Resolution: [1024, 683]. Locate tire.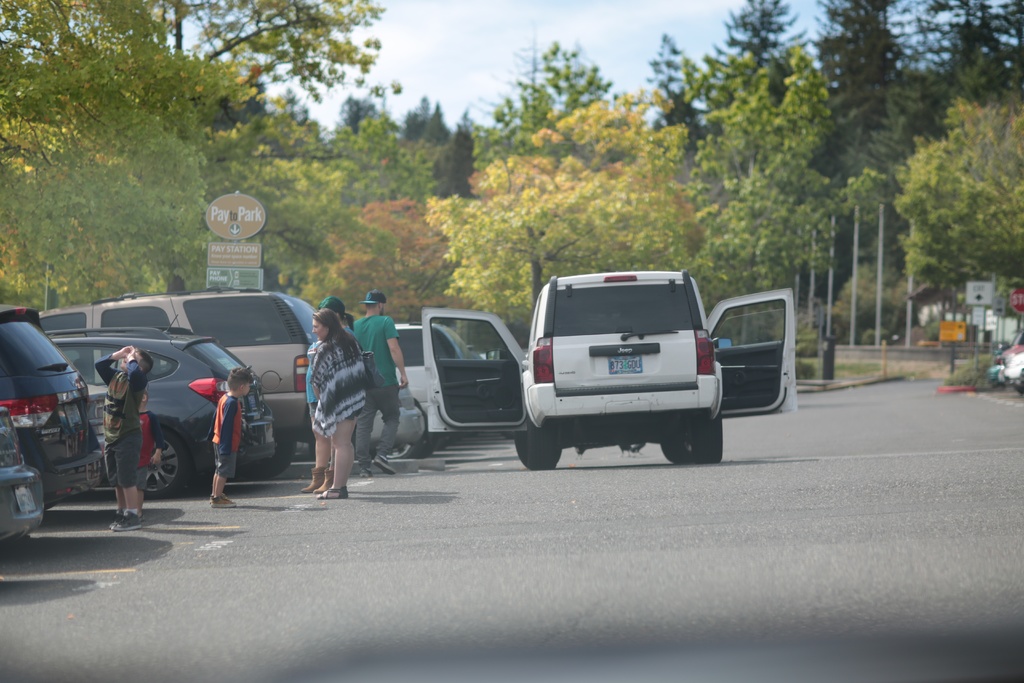
box(388, 441, 413, 462).
